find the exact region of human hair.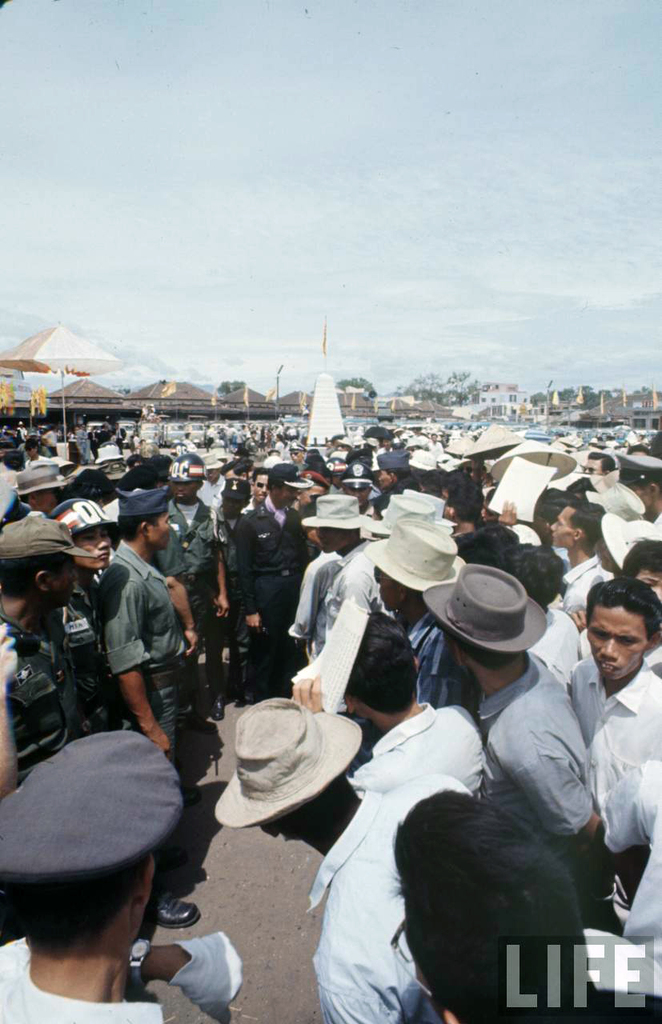
Exact region: Rect(267, 773, 359, 836).
